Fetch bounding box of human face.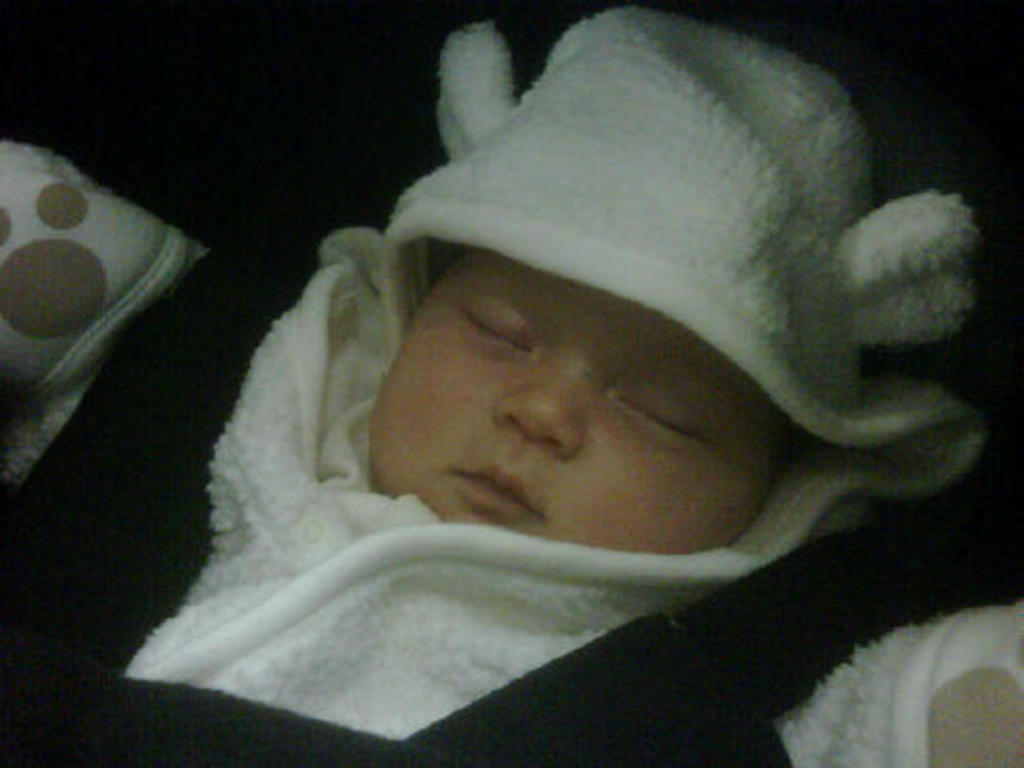
Bbox: locate(371, 250, 786, 551).
